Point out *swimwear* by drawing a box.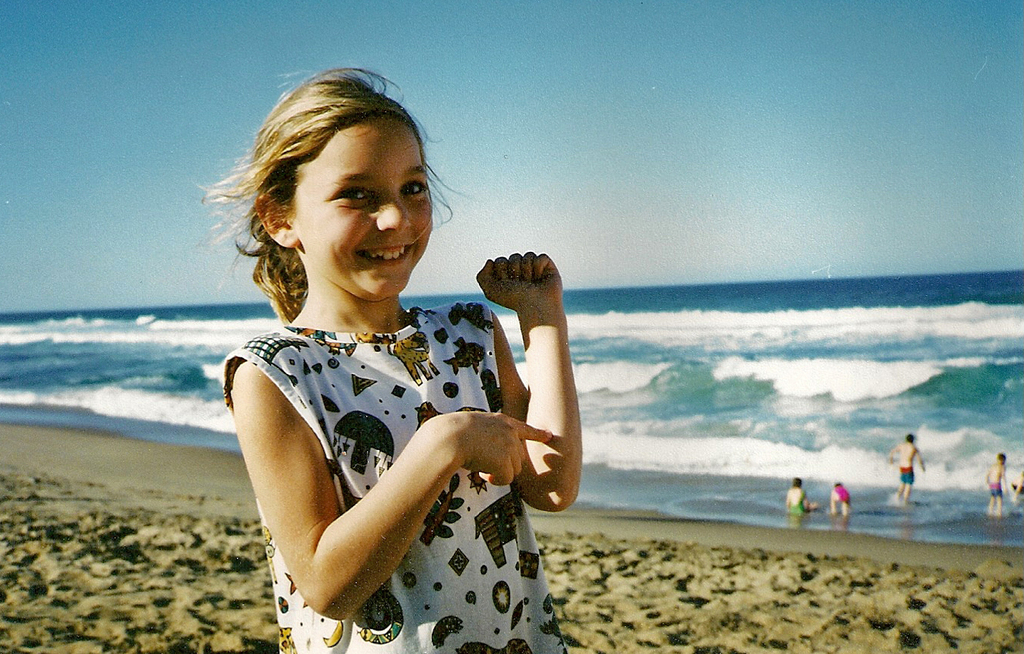
[896, 464, 918, 483].
